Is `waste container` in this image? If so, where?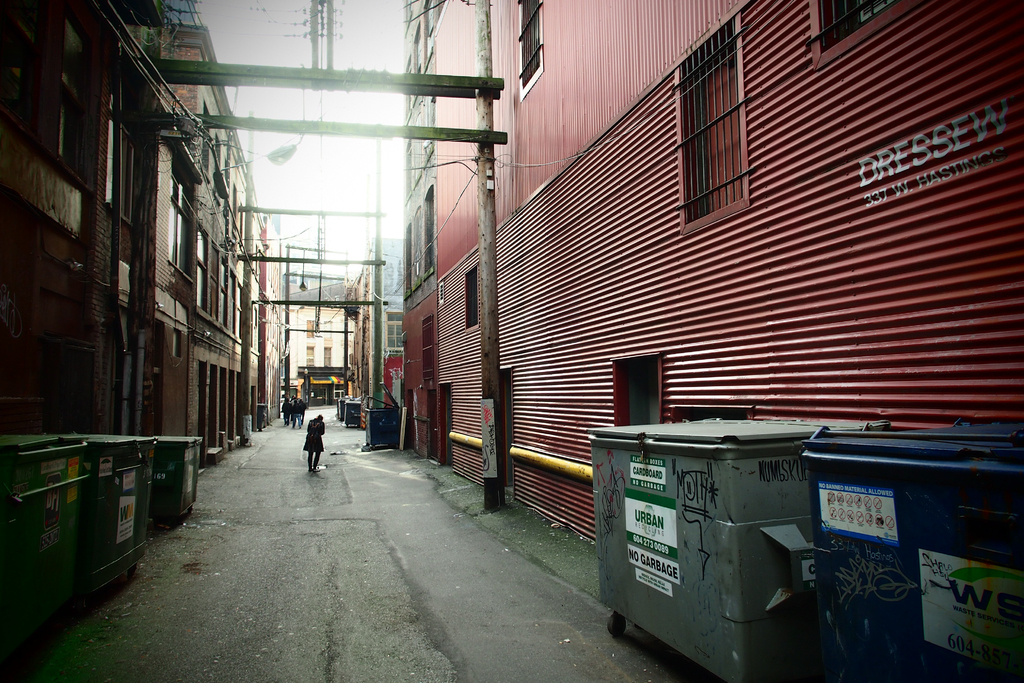
Yes, at (344, 395, 365, 431).
